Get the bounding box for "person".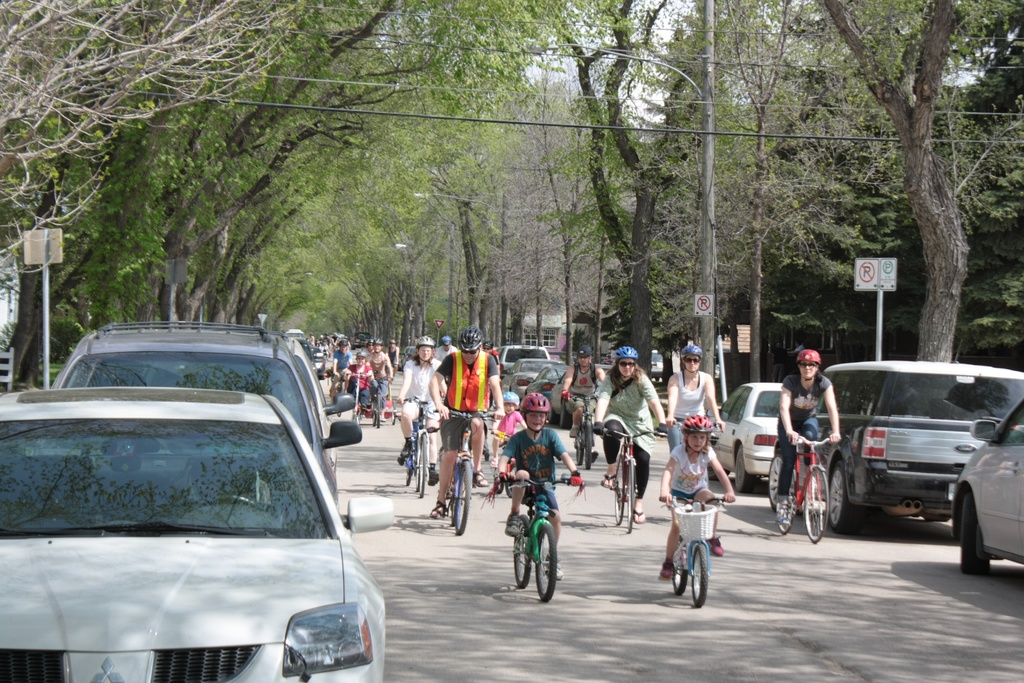
[771, 345, 842, 519].
